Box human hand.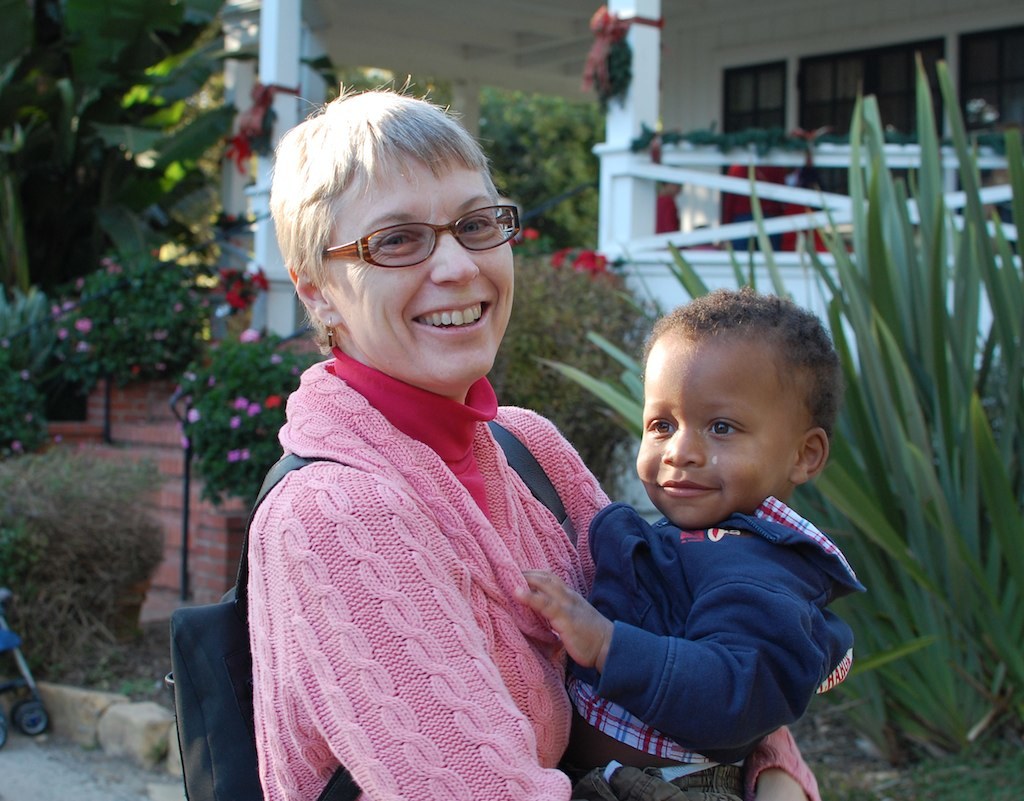
(left=513, top=582, right=616, bottom=681).
